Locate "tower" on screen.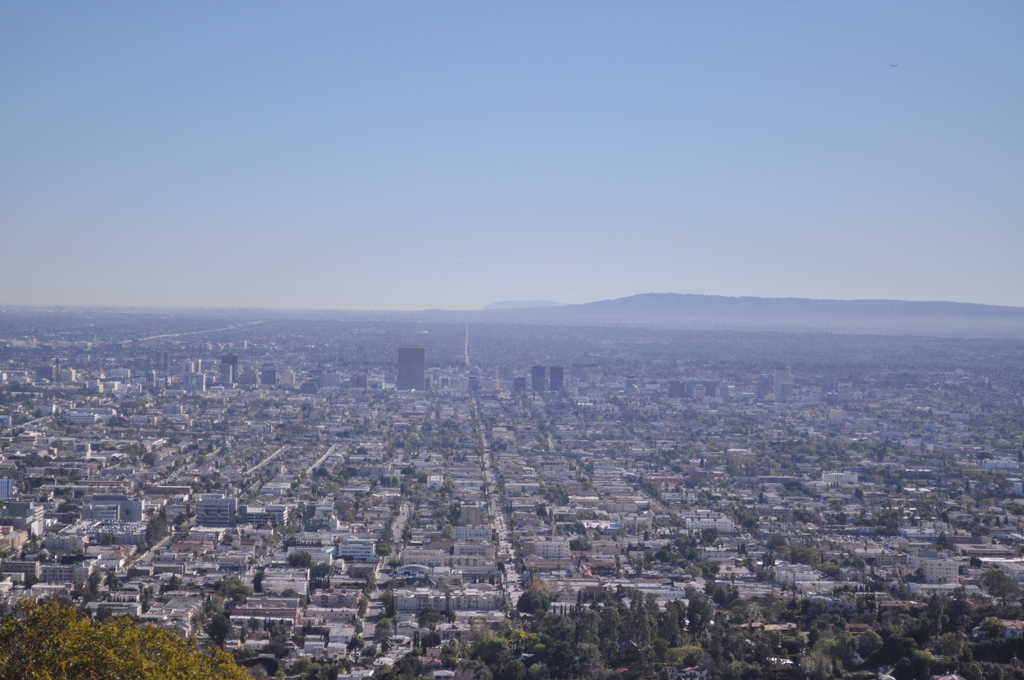
On screen at l=385, t=334, r=429, b=396.
